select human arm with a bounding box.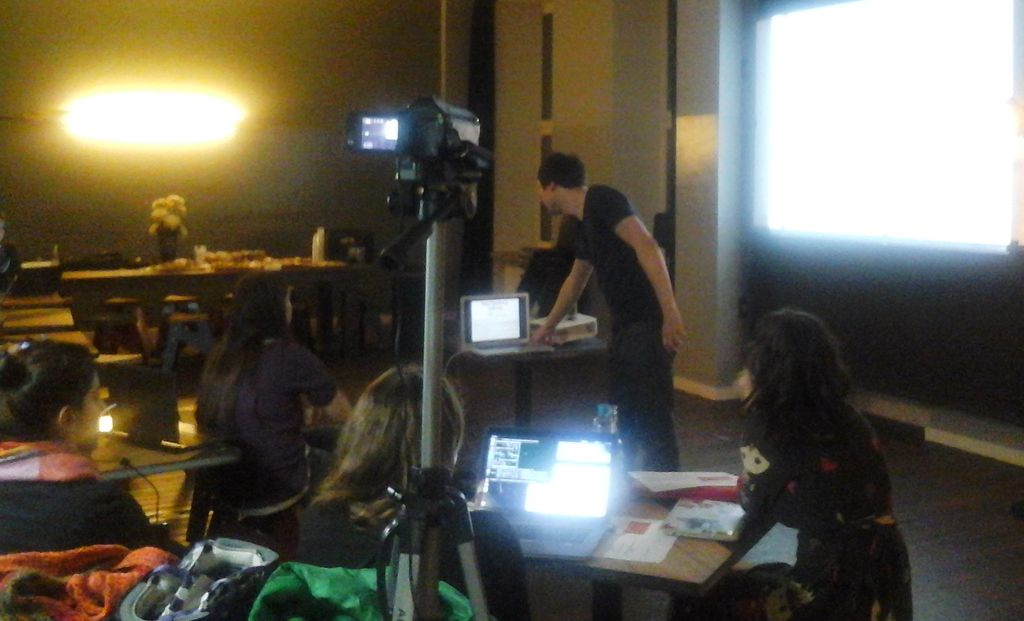
BBox(740, 412, 788, 518).
